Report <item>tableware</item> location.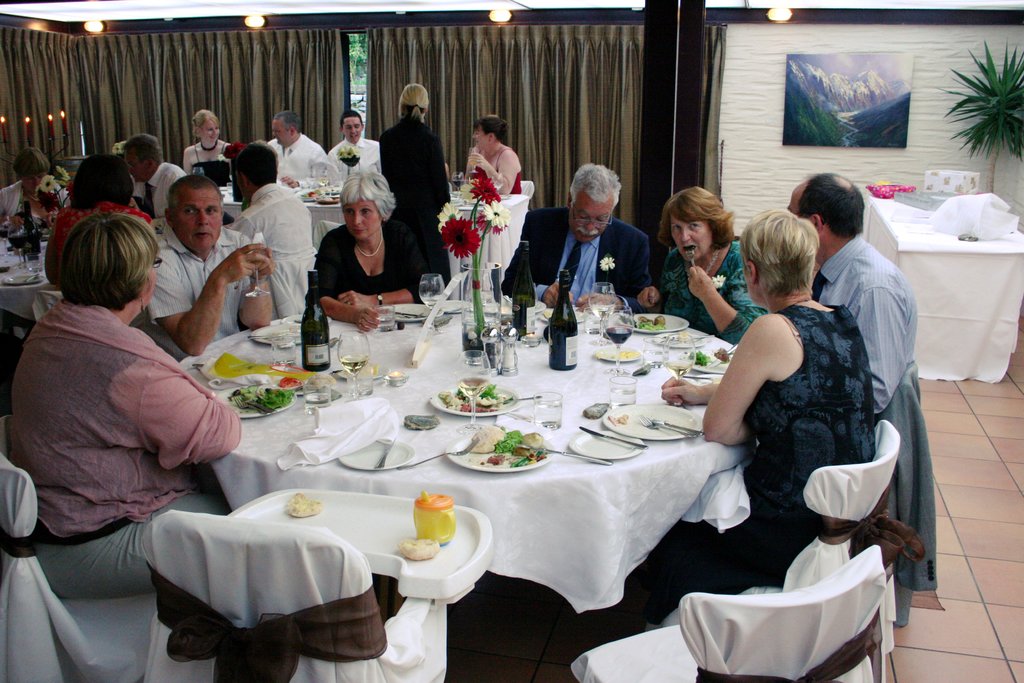
Report: l=452, t=171, r=462, b=195.
